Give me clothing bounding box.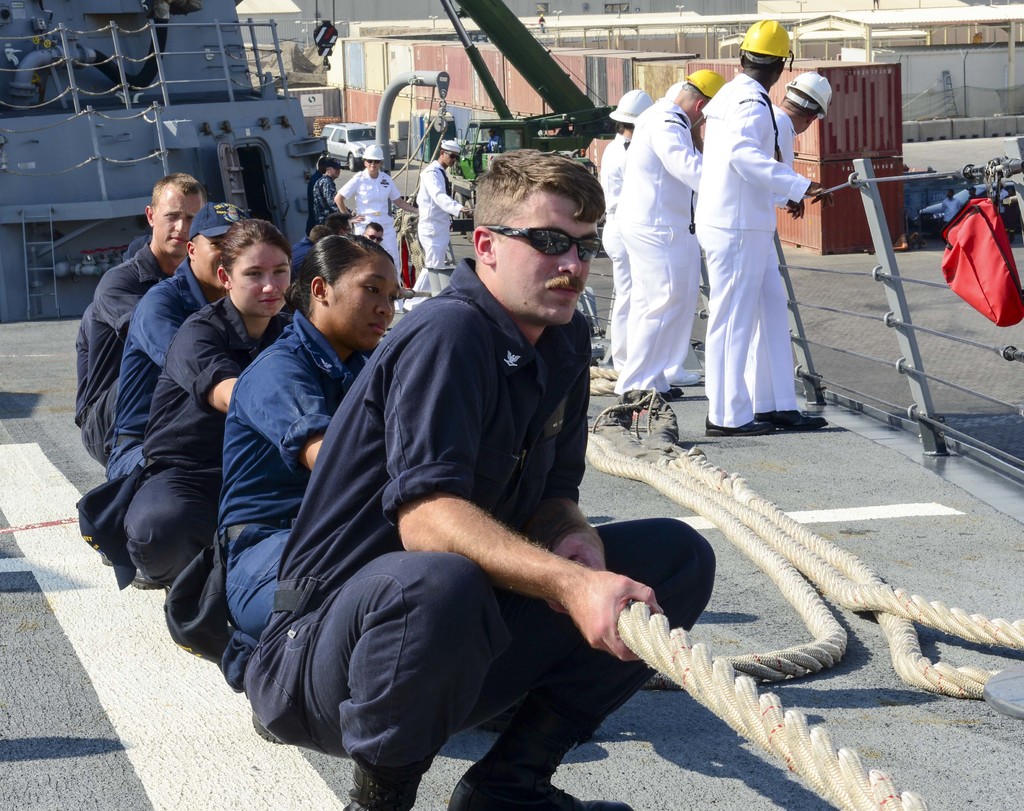
(74,305,91,430).
